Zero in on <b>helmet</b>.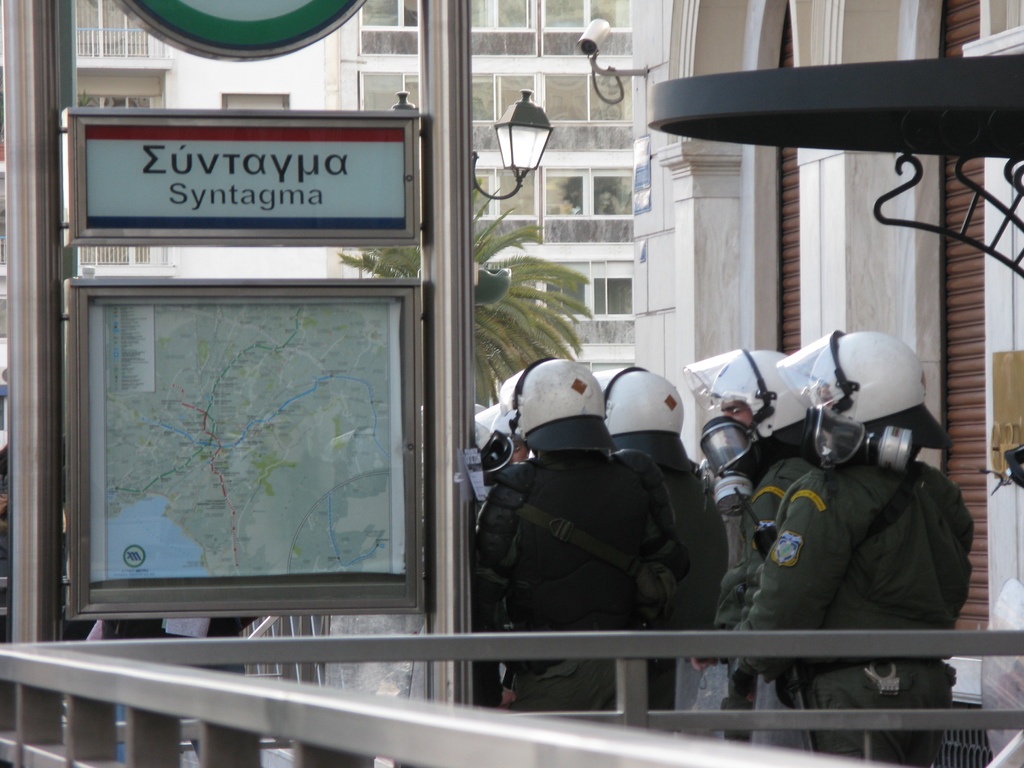
Zeroed in: [left=690, top=344, right=818, bottom=441].
